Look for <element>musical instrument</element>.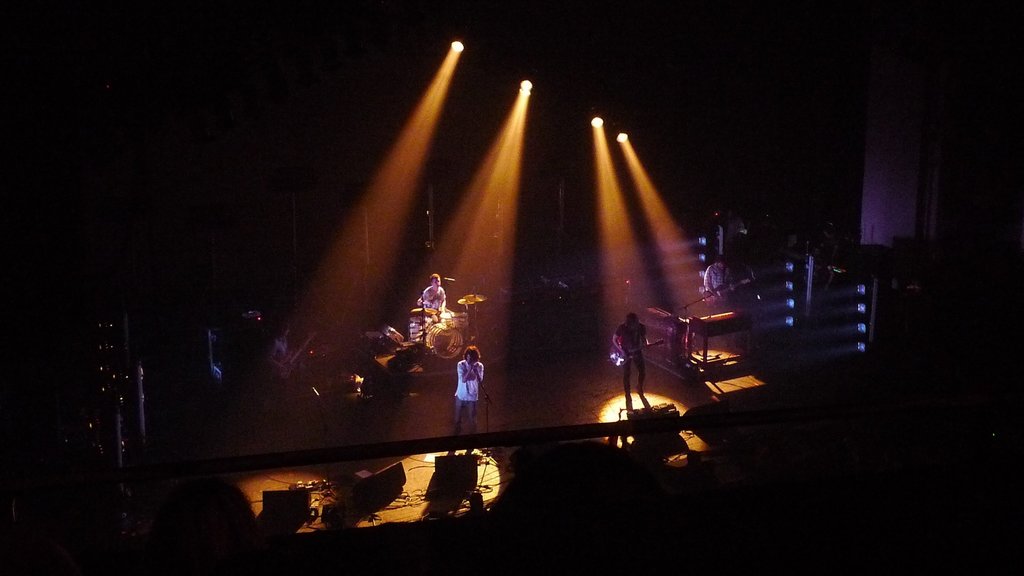
Found: bbox(419, 323, 464, 363).
